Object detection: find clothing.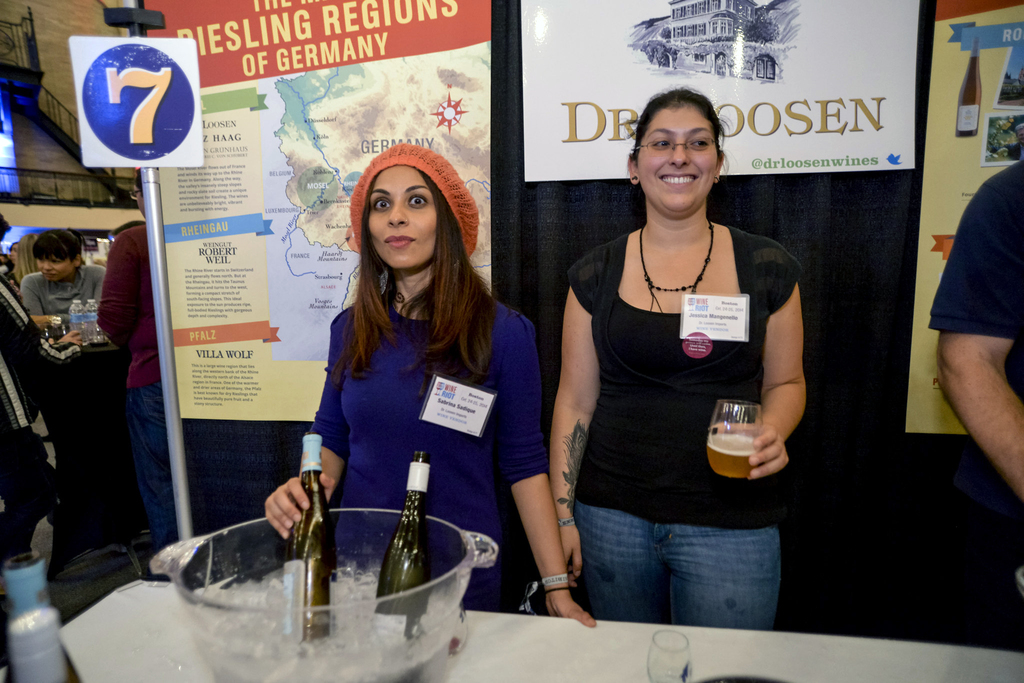
(107, 224, 161, 550).
